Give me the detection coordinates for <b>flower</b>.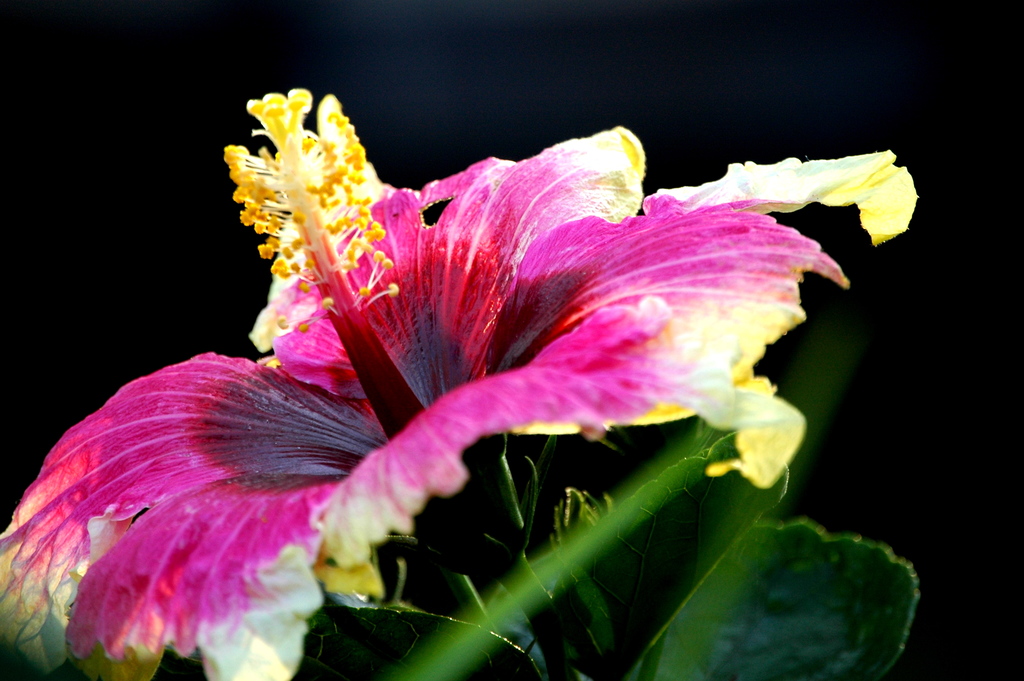
(79, 86, 906, 614).
